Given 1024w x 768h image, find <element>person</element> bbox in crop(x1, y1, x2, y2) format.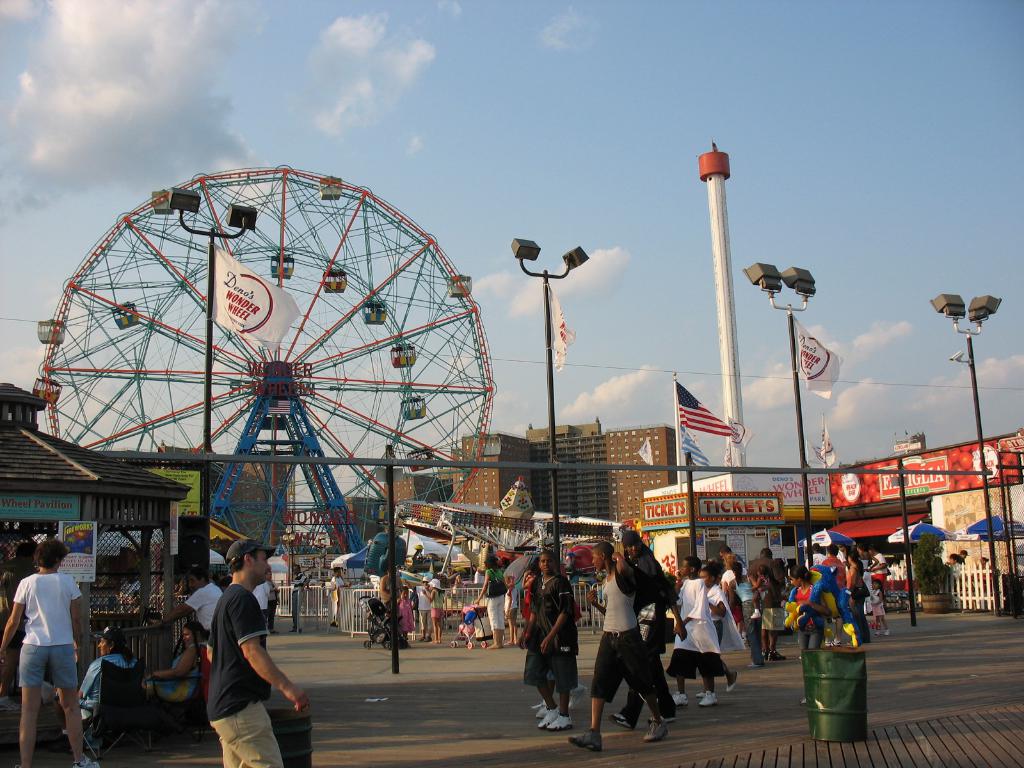
crop(471, 553, 512, 652).
